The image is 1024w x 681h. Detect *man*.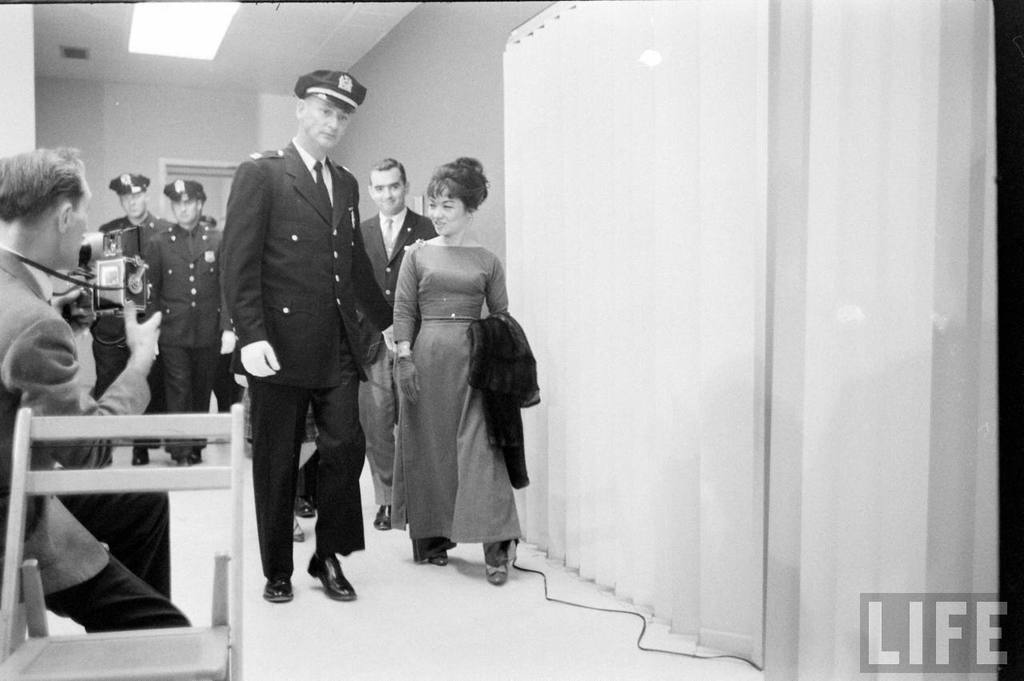
Detection: {"left": 140, "top": 176, "right": 222, "bottom": 467}.
